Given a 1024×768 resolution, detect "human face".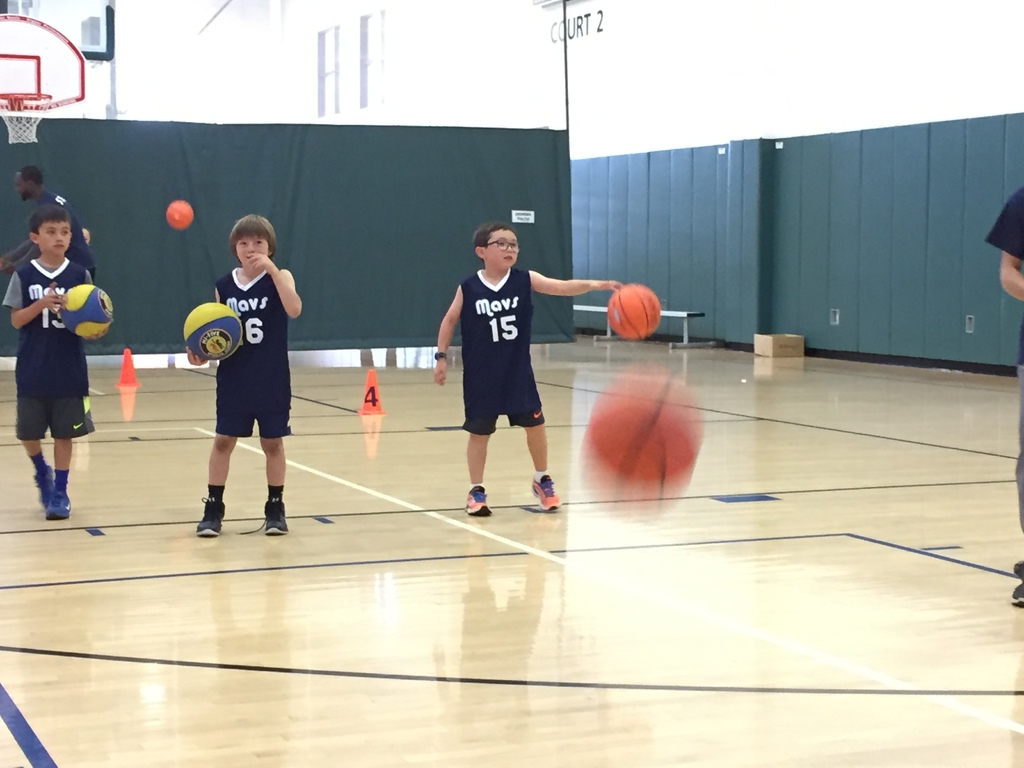
box(40, 224, 70, 254).
